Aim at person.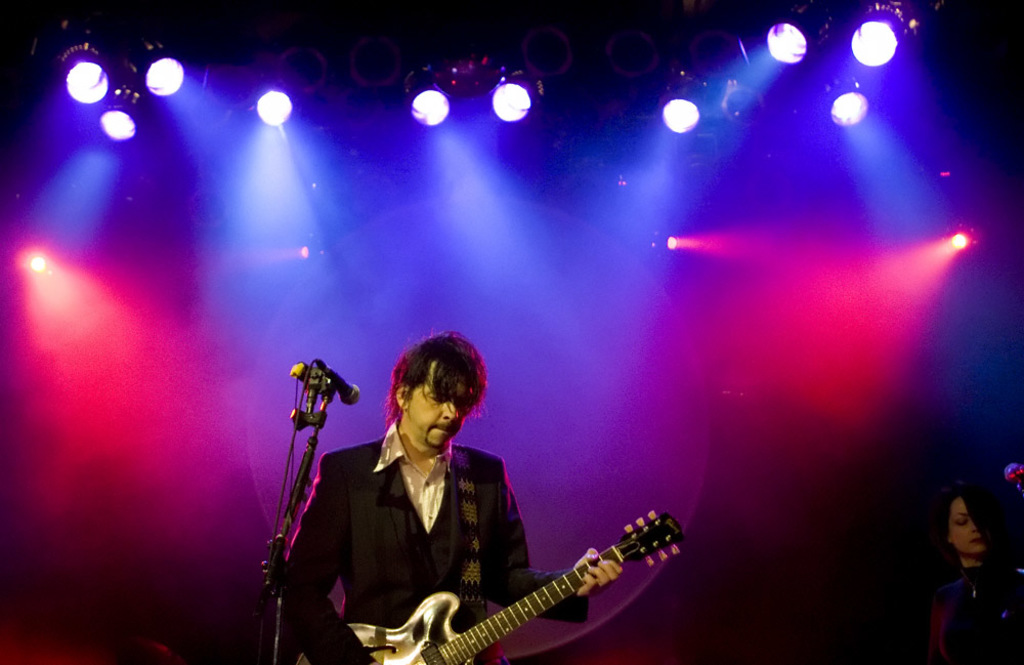
Aimed at select_region(928, 491, 1023, 664).
